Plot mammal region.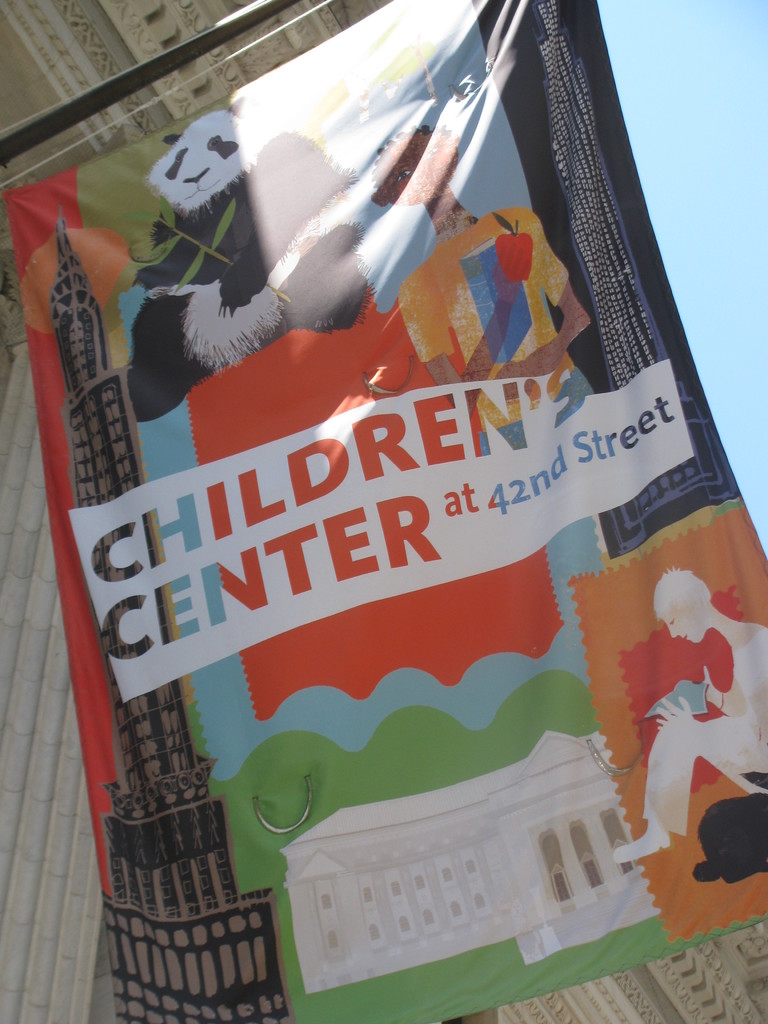
Plotted at Rect(368, 116, 591, 456).
